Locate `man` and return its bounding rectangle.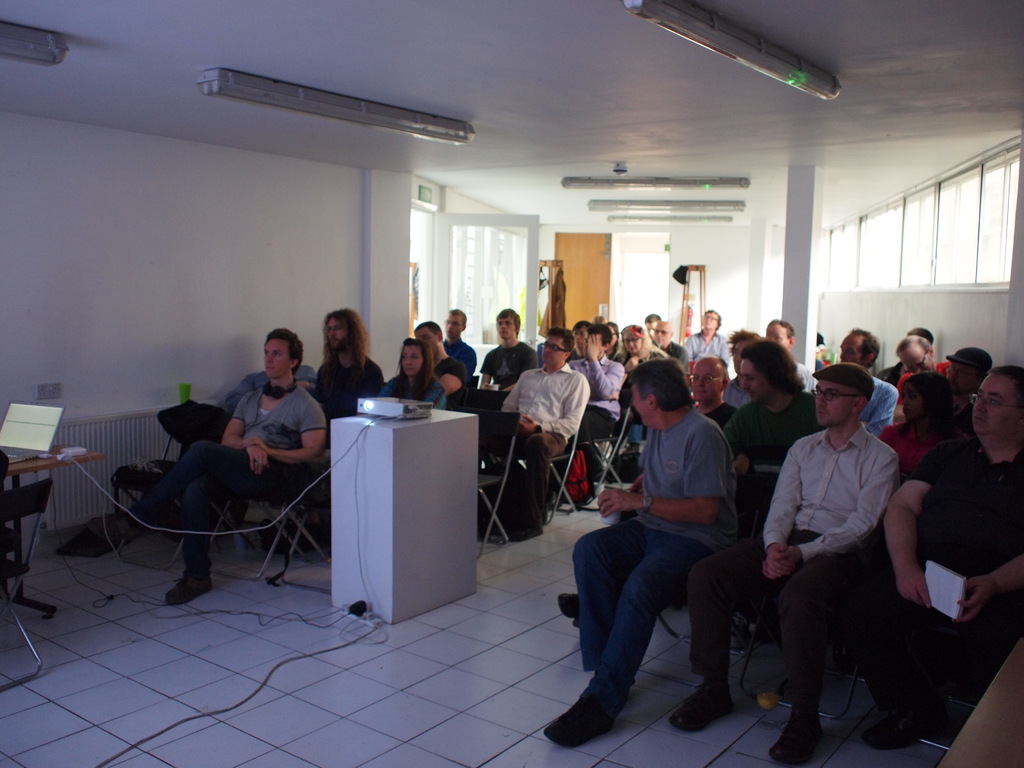
{"x1": 484, "y1": 326, "x2": 587, "y2": 535}.
